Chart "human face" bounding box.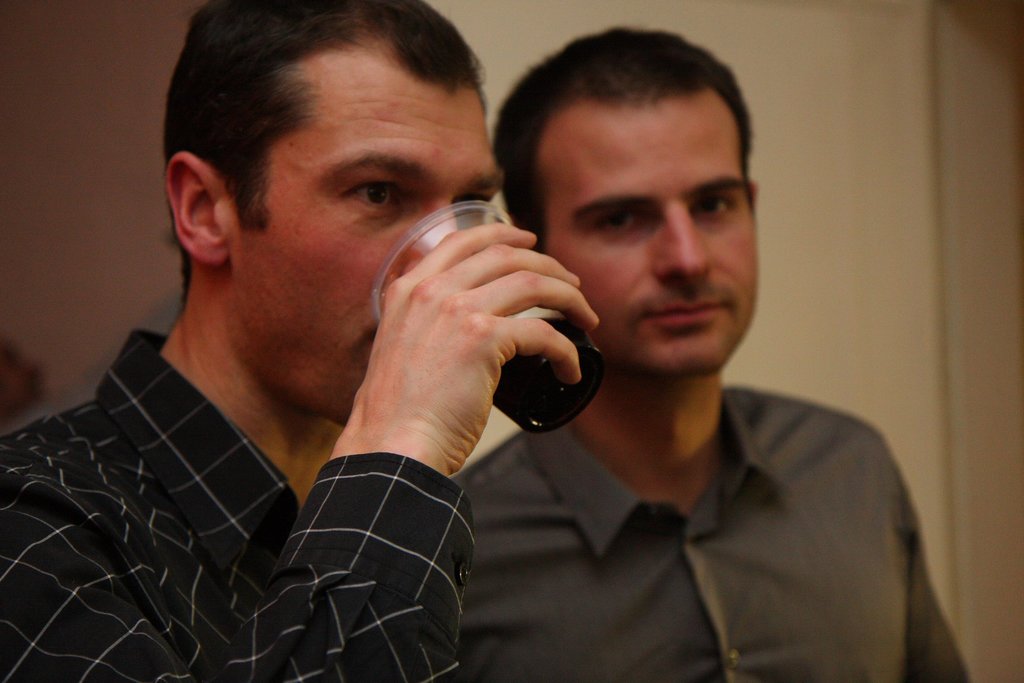
Charted: {"left": 536, "top": 85, "right": 760, "bottom": 378}.
